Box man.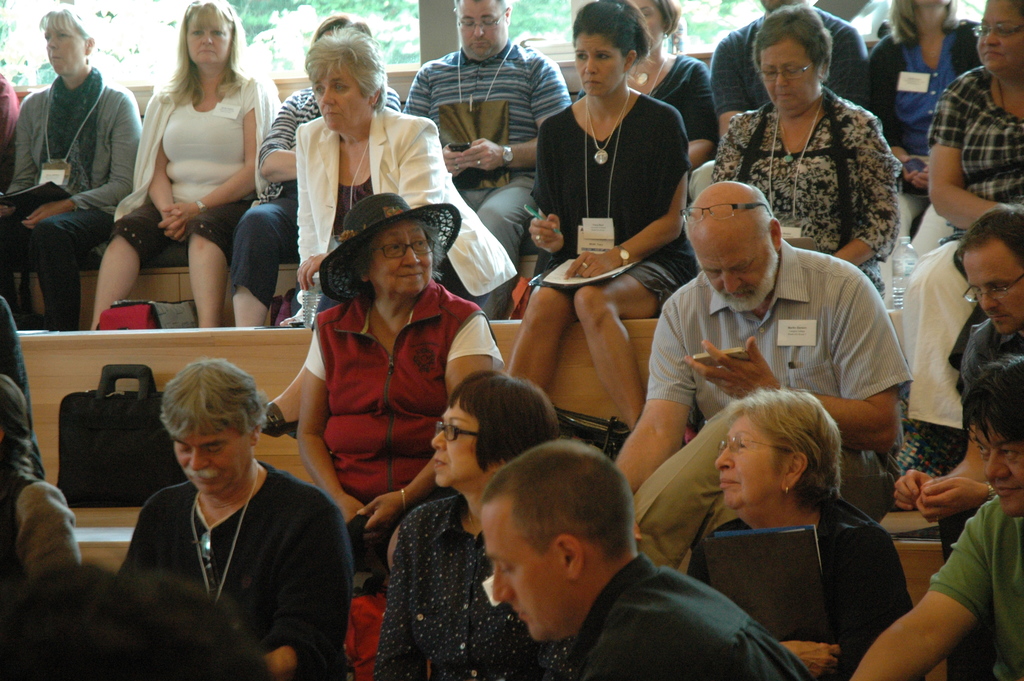
select_region(479, 441, 813, 680).
